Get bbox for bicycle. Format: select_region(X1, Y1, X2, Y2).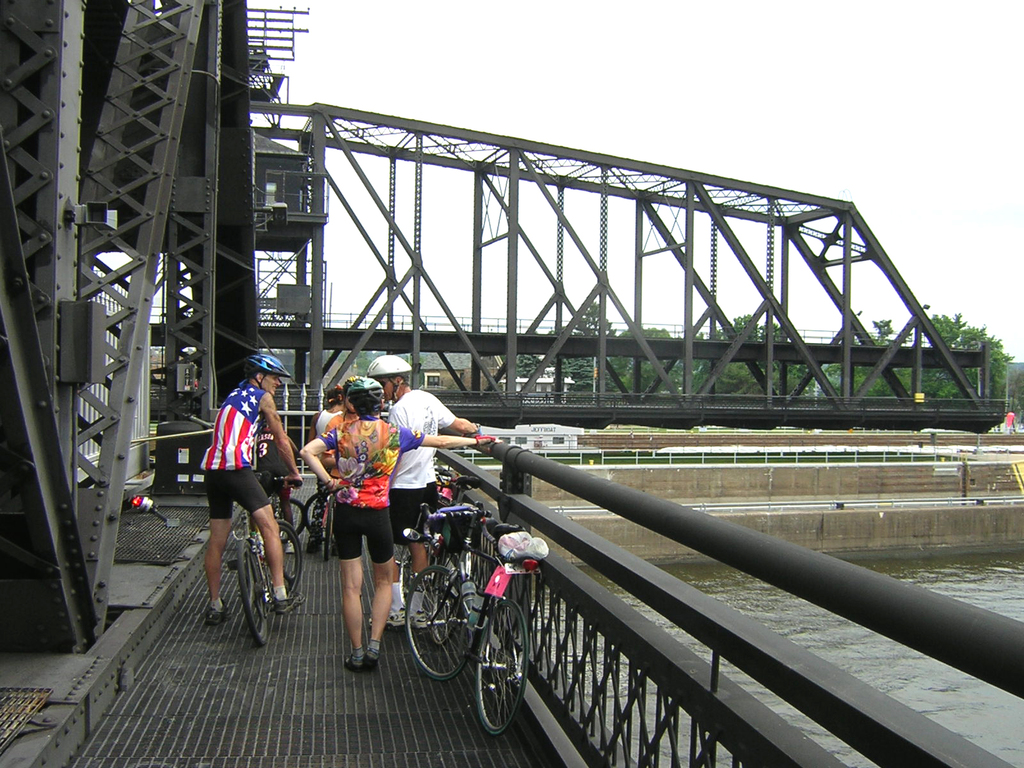
select_region(305, 458, 337, 559).
